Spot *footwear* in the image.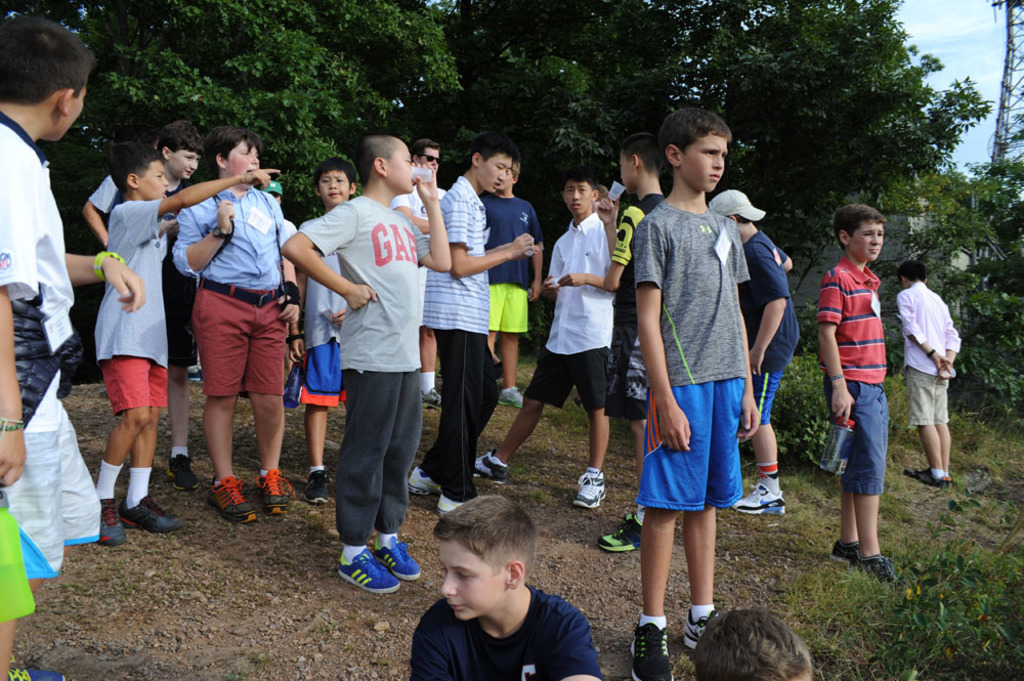
*footwear* found at bbox=(306, 466, 327, 502).
